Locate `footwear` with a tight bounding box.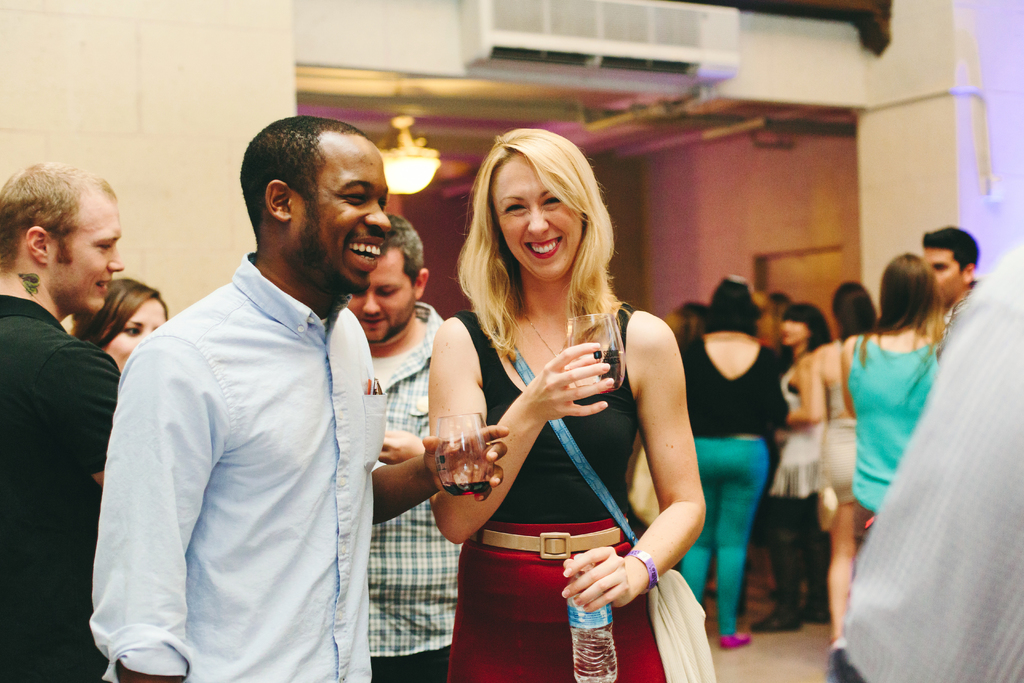
[x1=719, y1=631, x2=754, y2=651].
